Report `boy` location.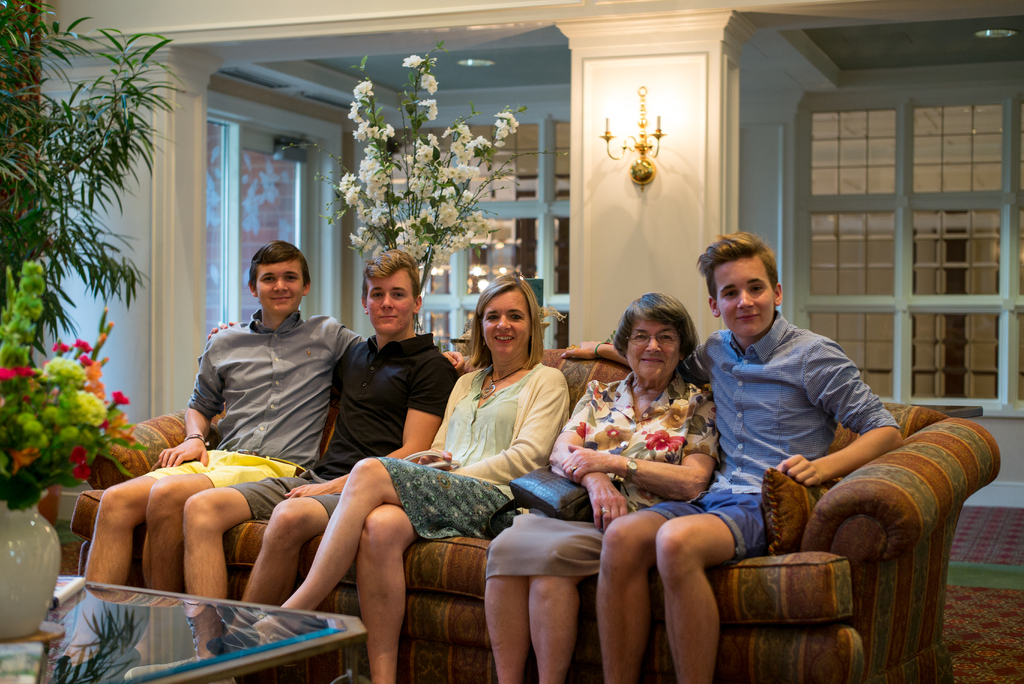
Report: 563,230,909,683.
